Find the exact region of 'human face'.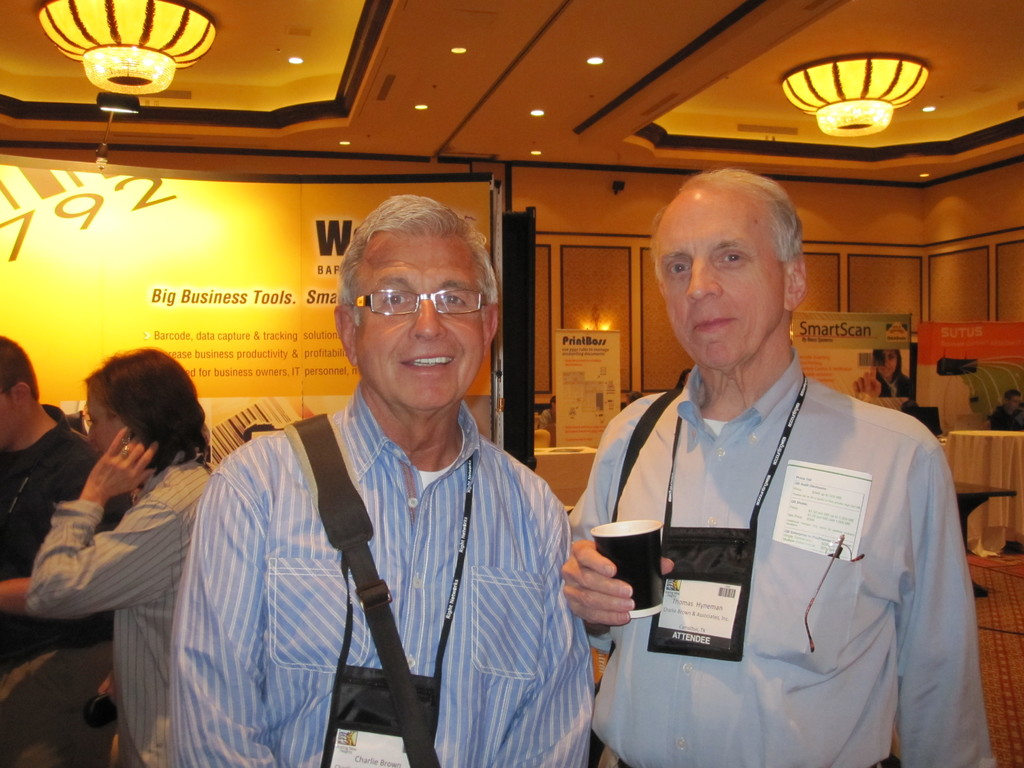
Exact region: l=82, t=389, r=116, b=450.
